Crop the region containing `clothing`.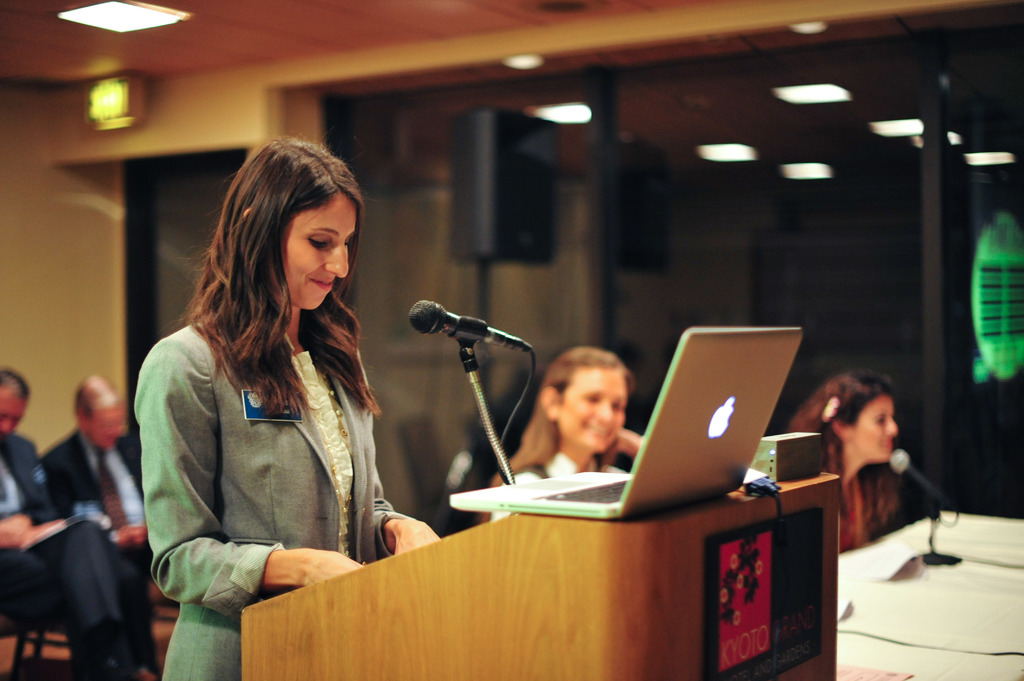
Crop region: [x1=134, y1=323, x2=417, y2=680].
